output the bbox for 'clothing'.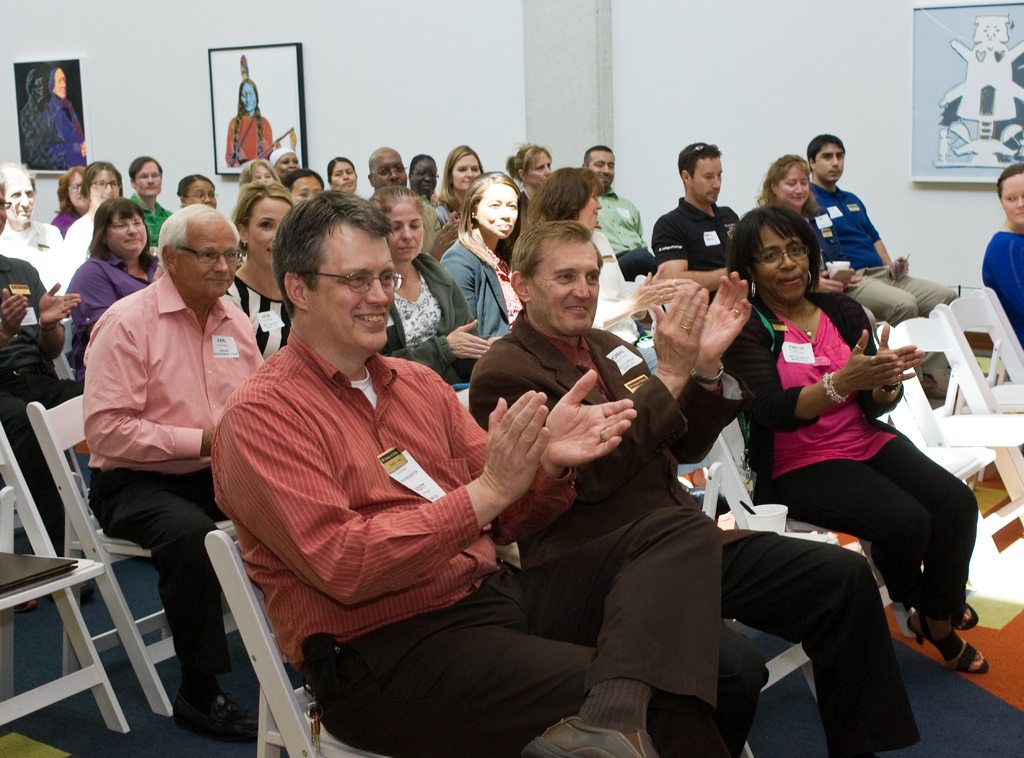
rect(435, 233, 505, 341).
